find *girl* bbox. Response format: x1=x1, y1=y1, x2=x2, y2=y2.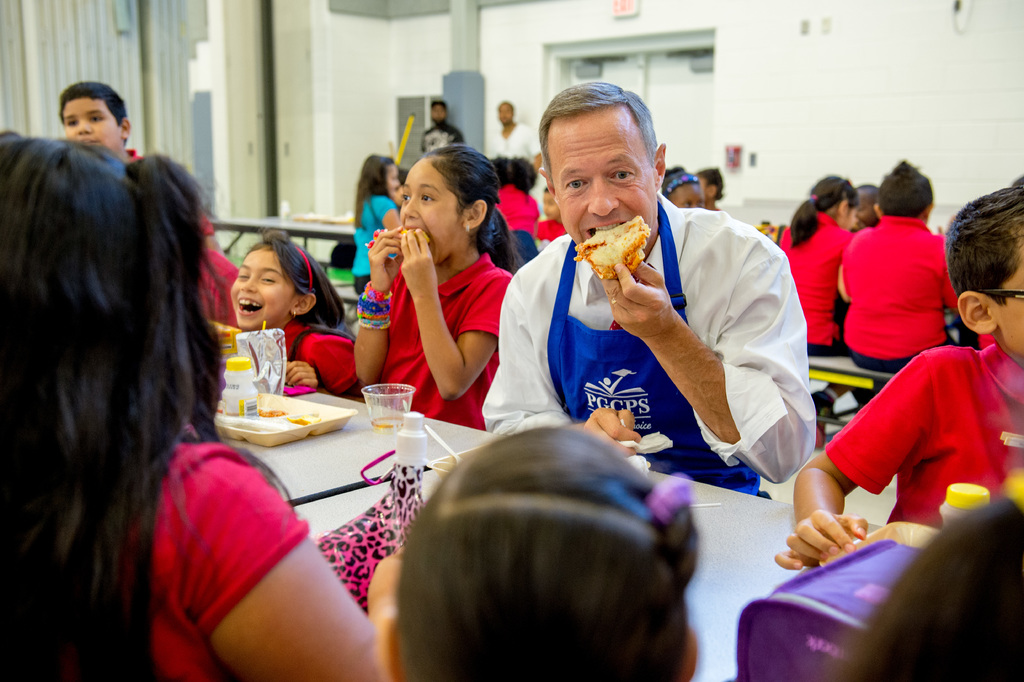
x1=660, y1=165, x2=707, y2=208.
